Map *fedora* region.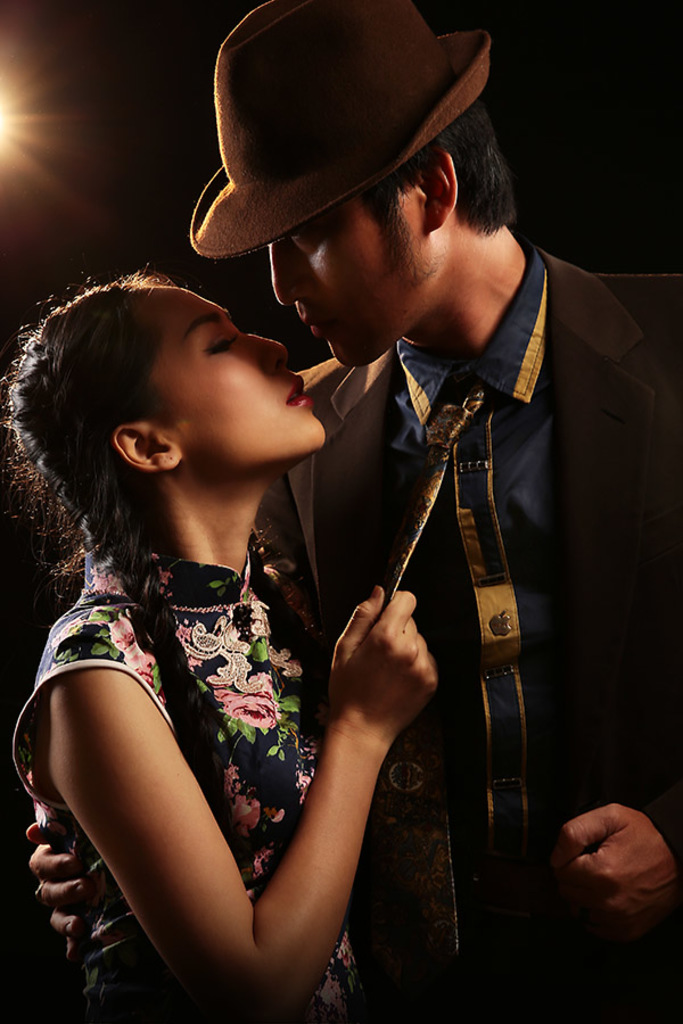
Mapped to (x1=184, y1=0, x2=493, y2=259).
